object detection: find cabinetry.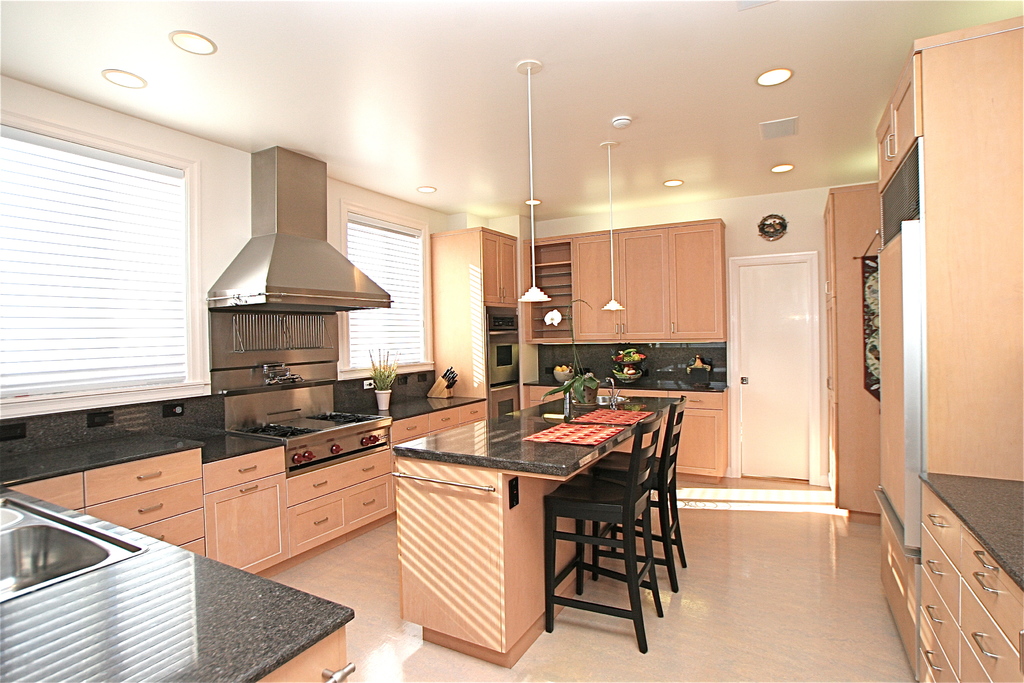
[left=390, top=400, right=489, bottom=516].
